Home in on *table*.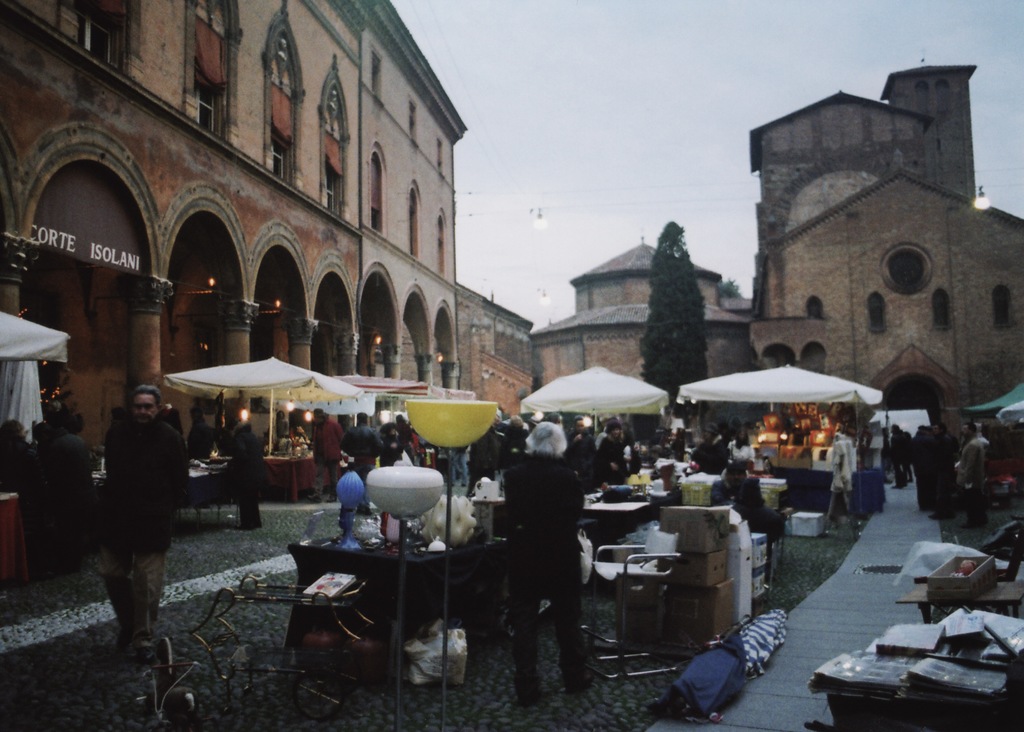
Homed in at x1=288 y1=525 x2=504 y2=680.
